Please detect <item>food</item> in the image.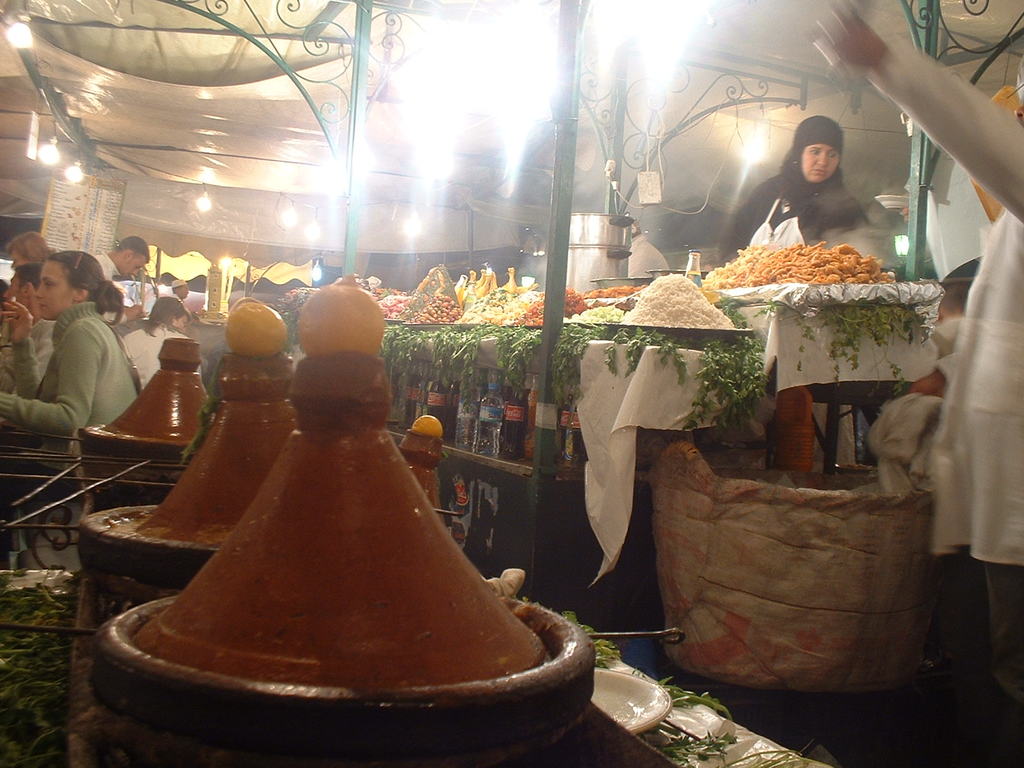
region(396, 263, 454, 319).
